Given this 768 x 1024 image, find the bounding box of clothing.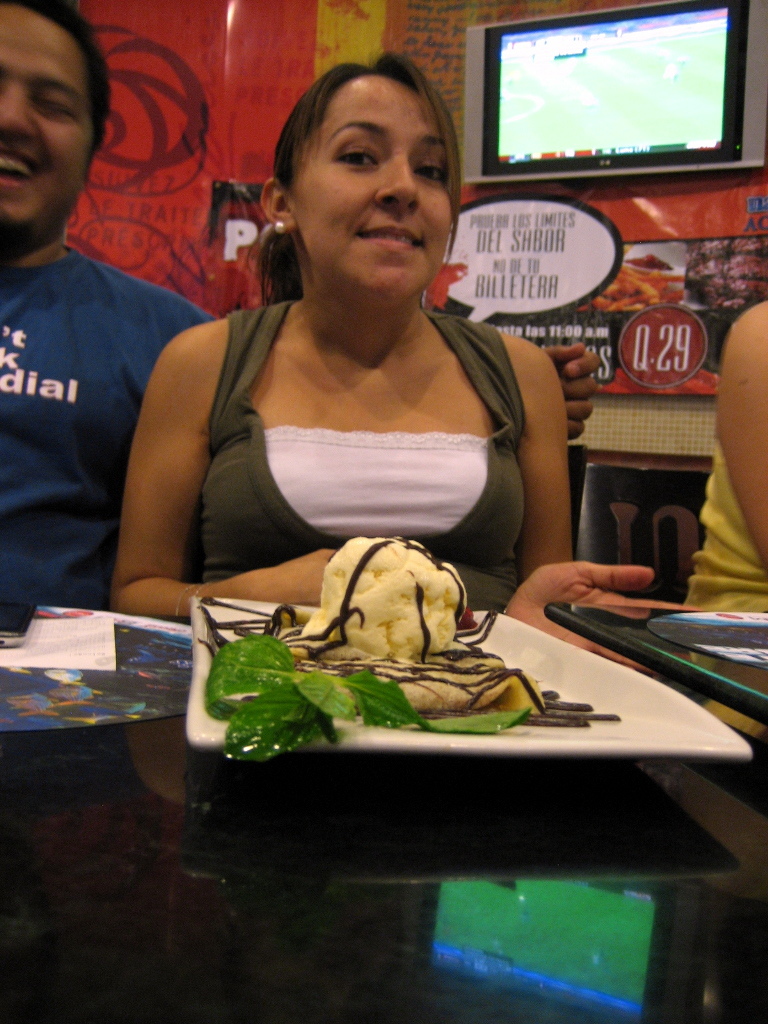
{"left": 0, "top": 254, "right": 225, "bottom": 637}.
